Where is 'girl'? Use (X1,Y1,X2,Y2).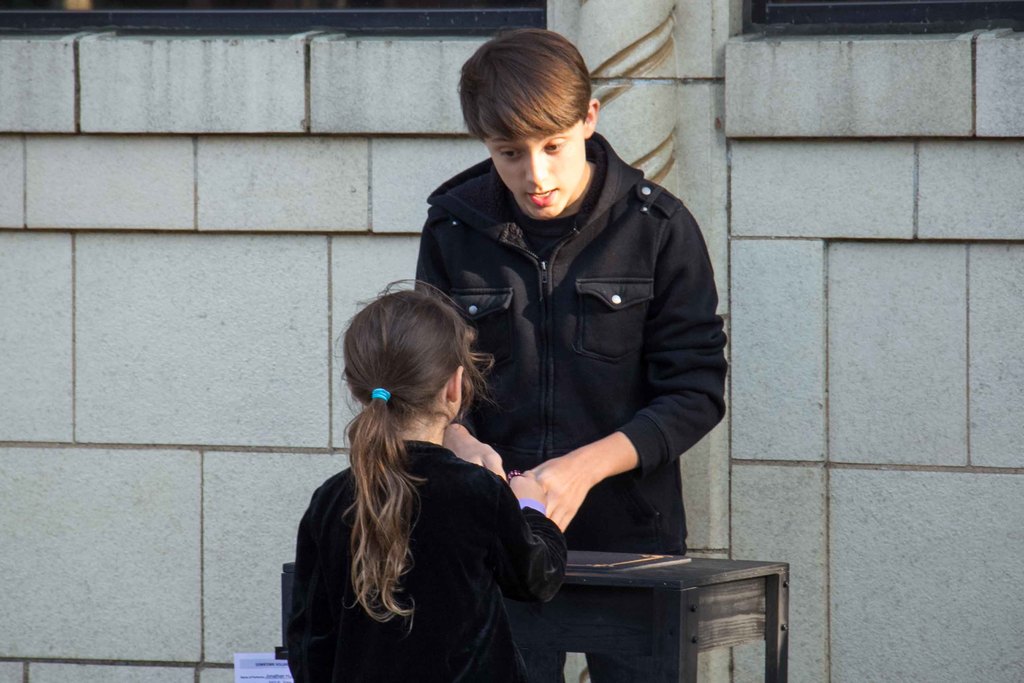
(287,281,561,682).
